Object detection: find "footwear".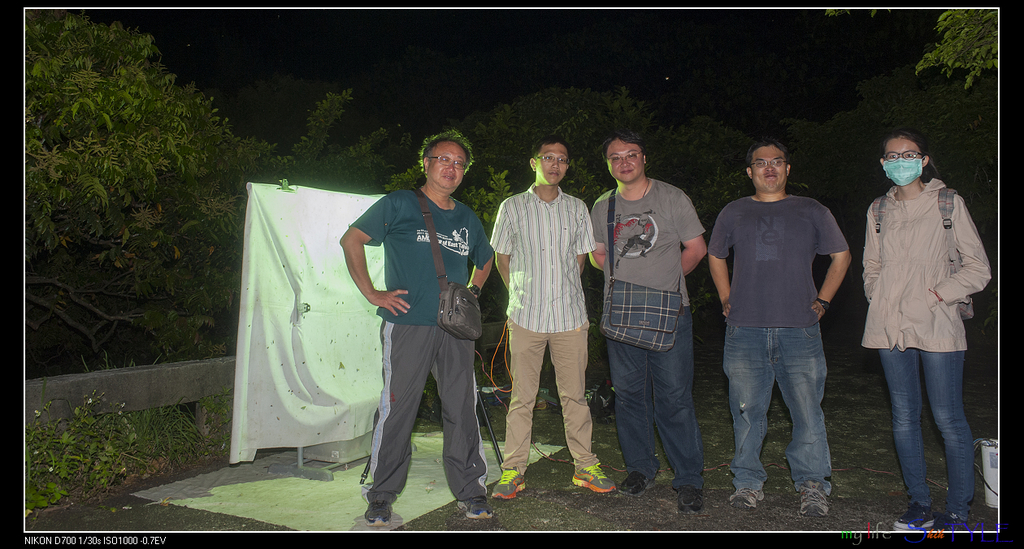
bbox(796, 481, 826, 517).
